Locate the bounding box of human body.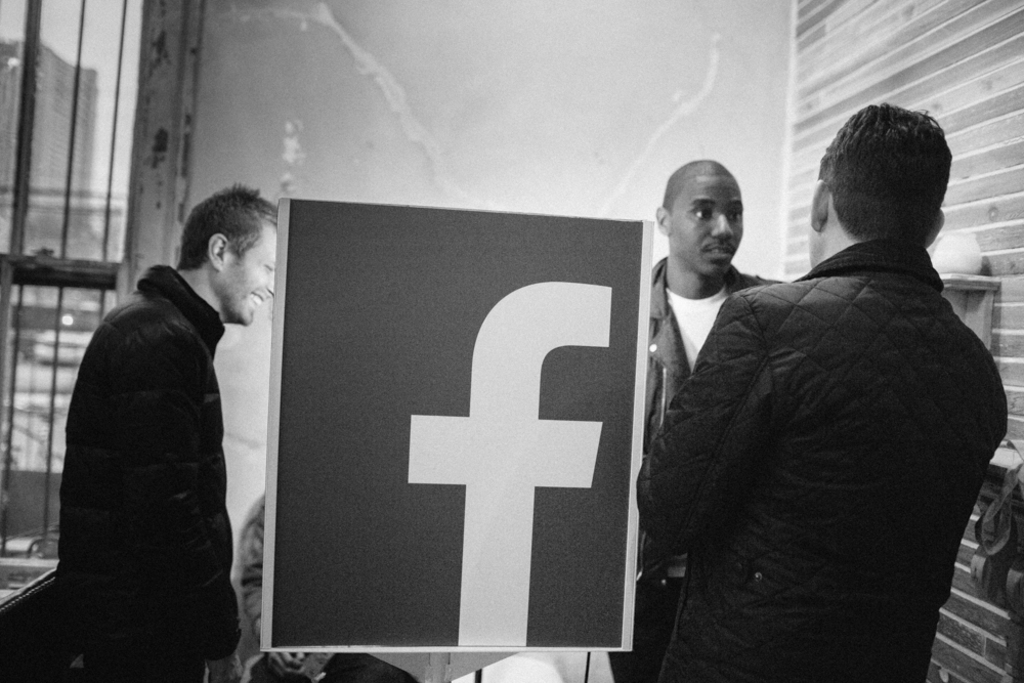
Bounding box: {"left": 602, "top": 159, "right": 776, "bottom": 679}.
